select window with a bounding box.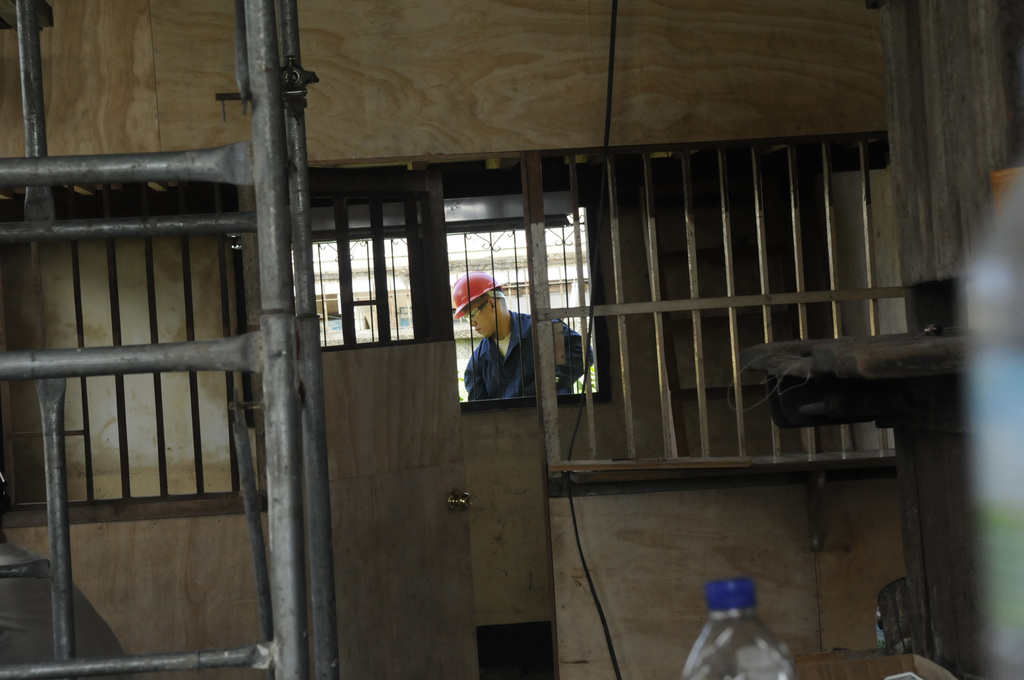
bbox(438, 202, 604, 407).
